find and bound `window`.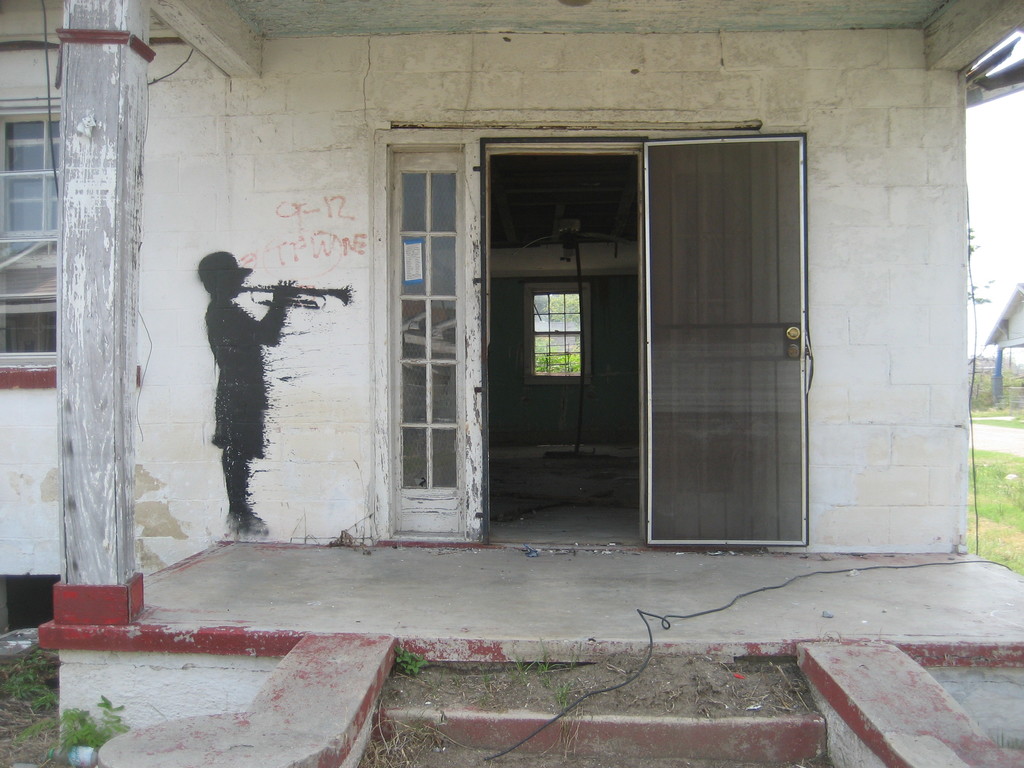
Bound: [left=0, top=113, right=61, bottom=364].
